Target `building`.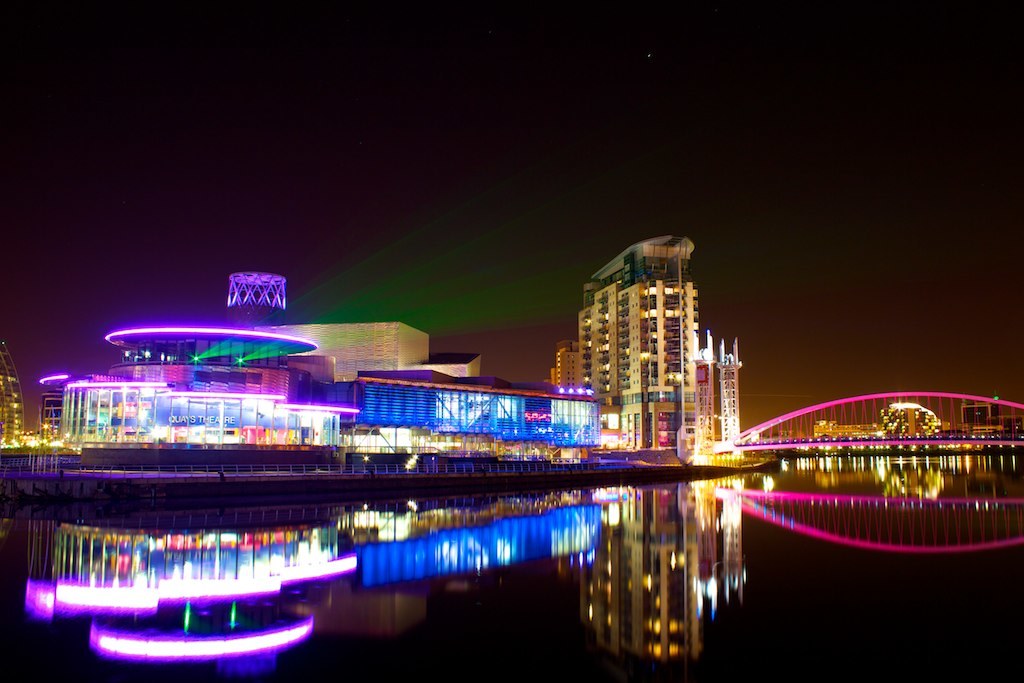
Target region: locate(581, 232, 699, 454).
